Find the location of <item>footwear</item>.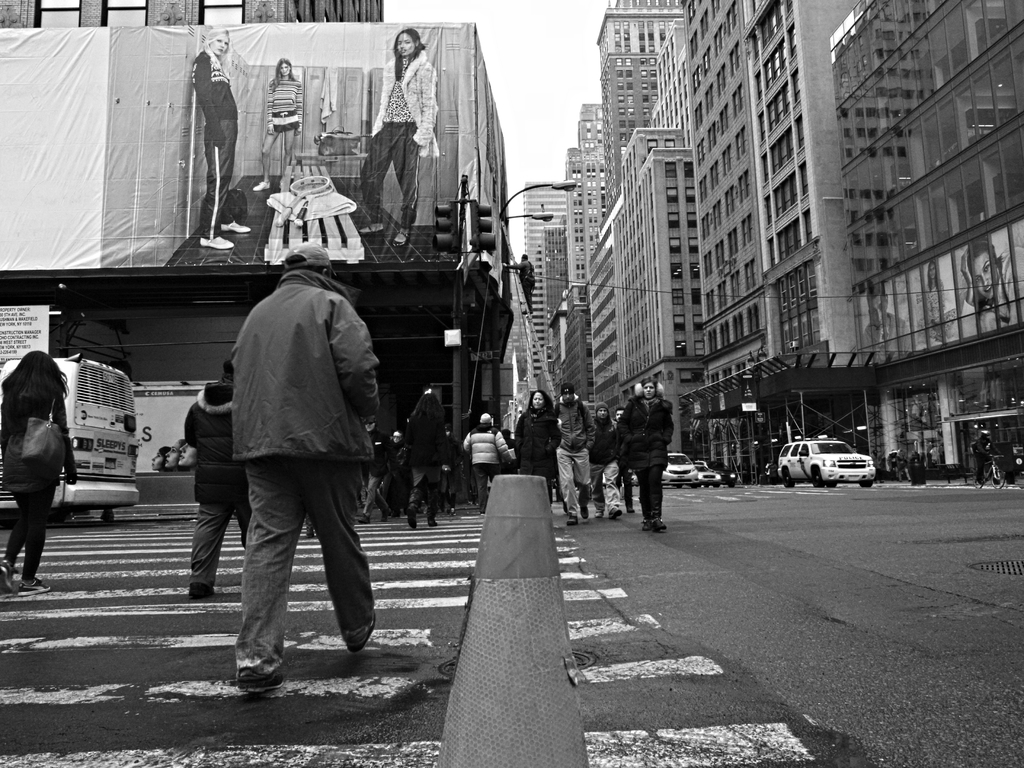
Location: (x1=404, y1=506, x2=416, y2=528).
